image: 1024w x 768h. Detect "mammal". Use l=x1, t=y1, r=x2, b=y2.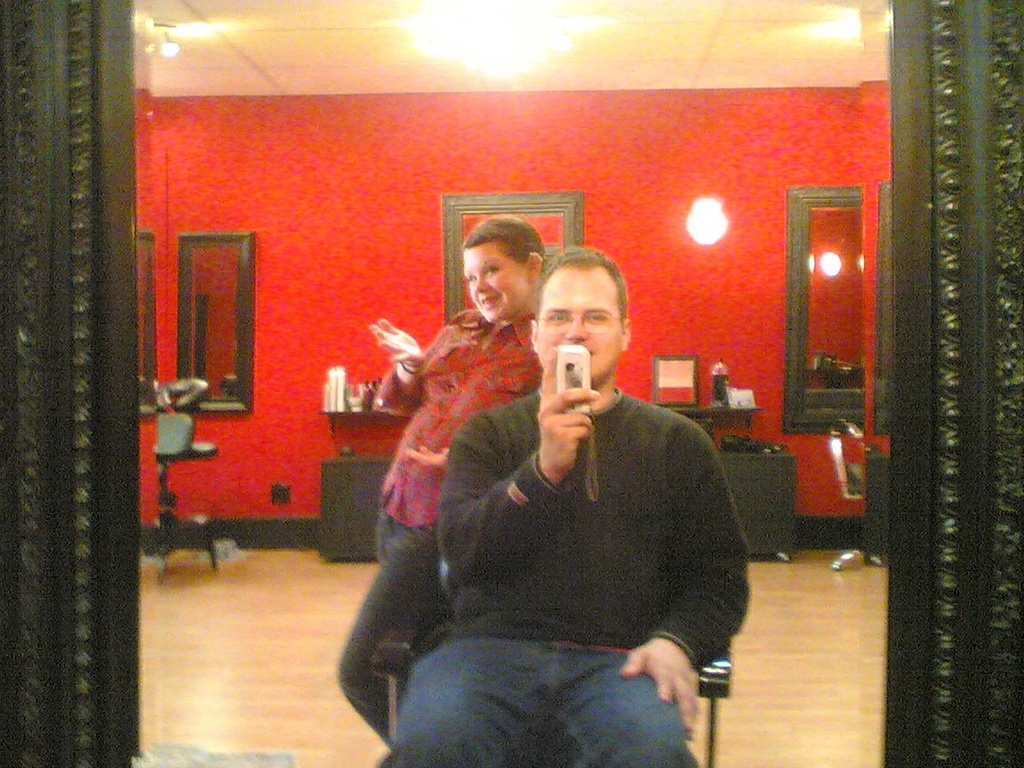
l=301, t=294, r=772, b=709.
